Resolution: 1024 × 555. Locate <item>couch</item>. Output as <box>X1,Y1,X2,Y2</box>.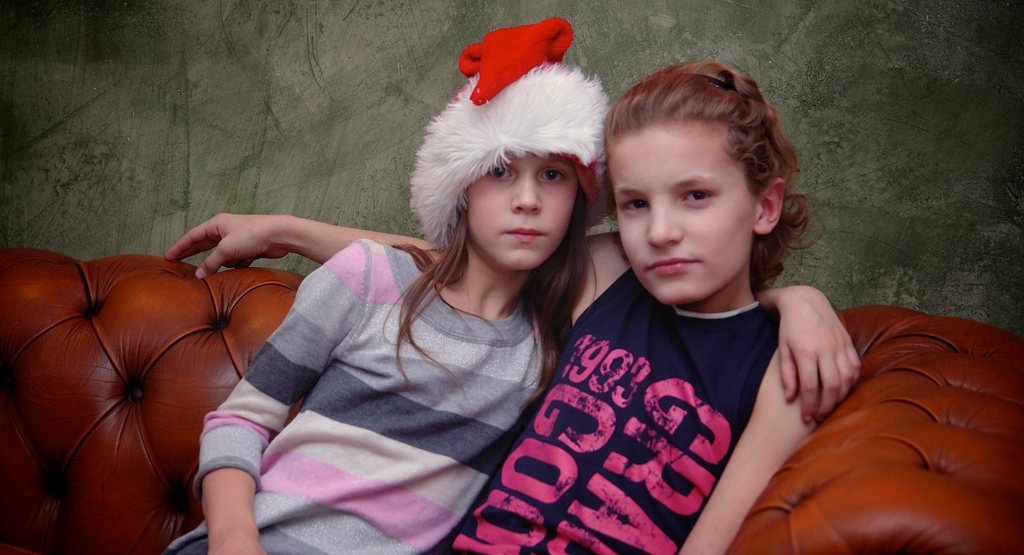
<box>0,246,1023,554</box>.
